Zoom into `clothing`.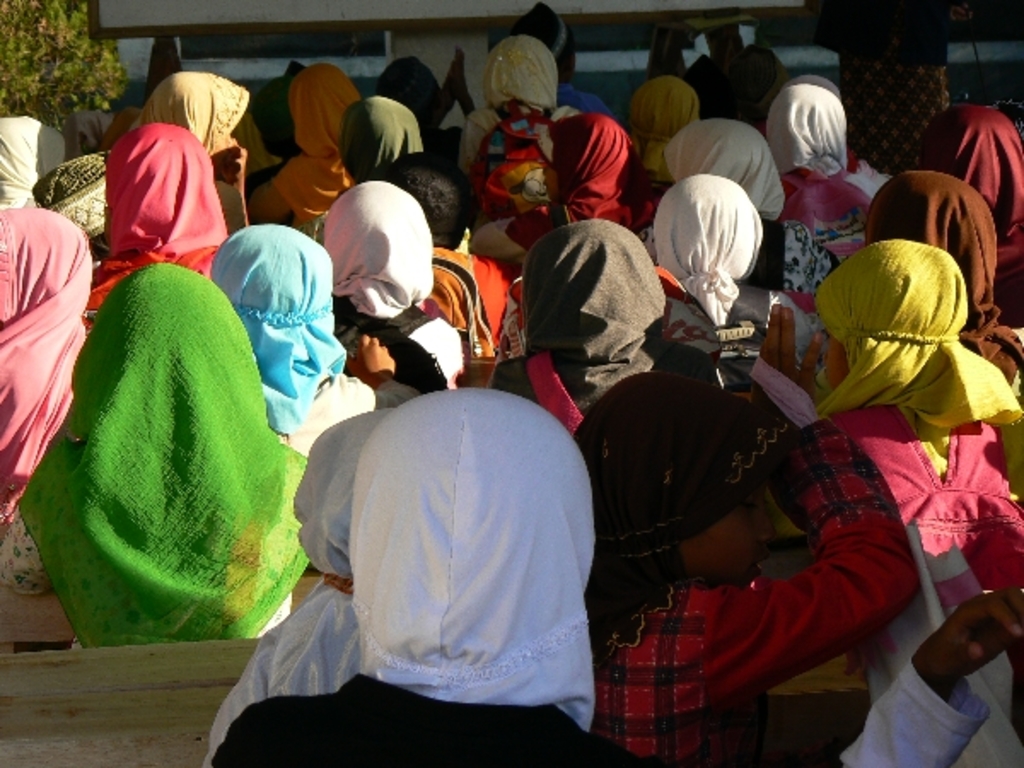
Zoom target: <box>561,384,922,758</box>.
